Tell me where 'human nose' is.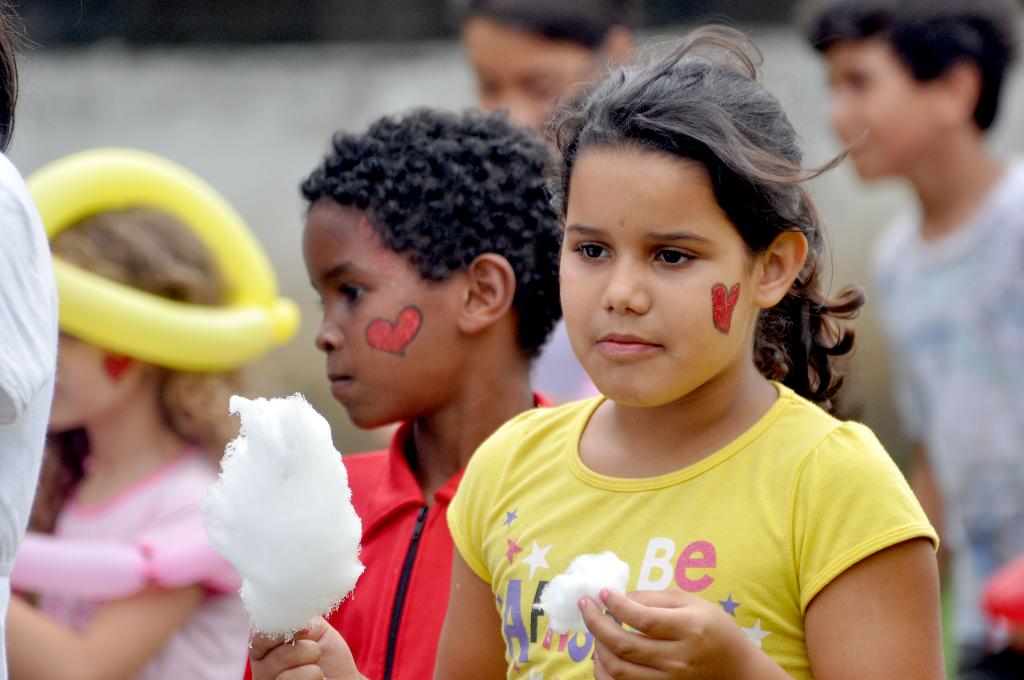
'human nose' is at 317:315:340:356.
